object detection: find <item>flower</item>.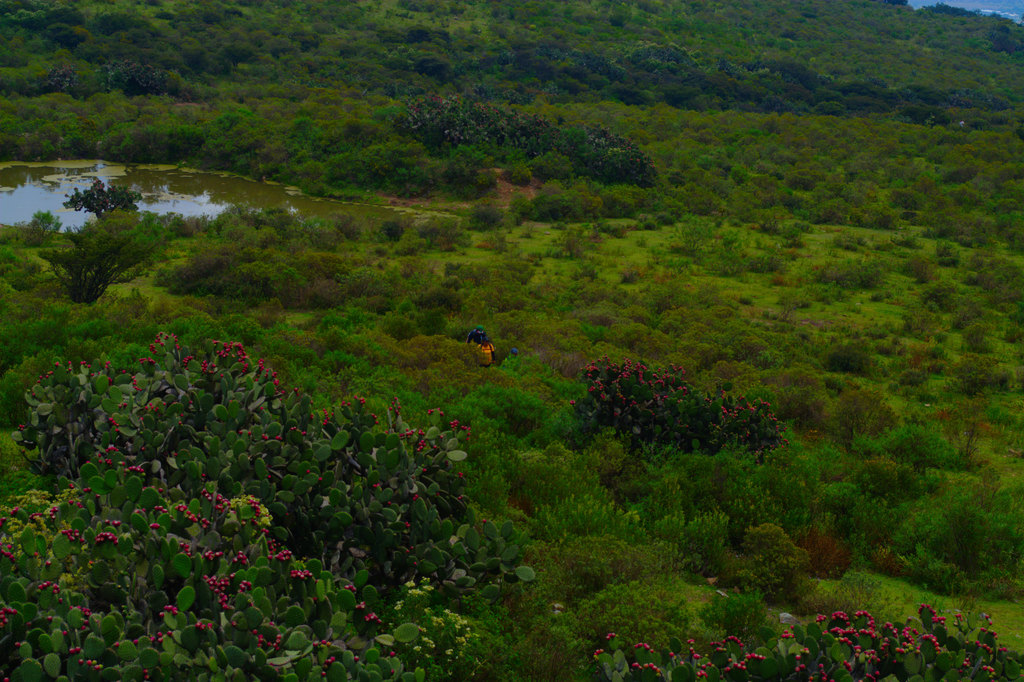
crop(391, 403, 482, 459).
